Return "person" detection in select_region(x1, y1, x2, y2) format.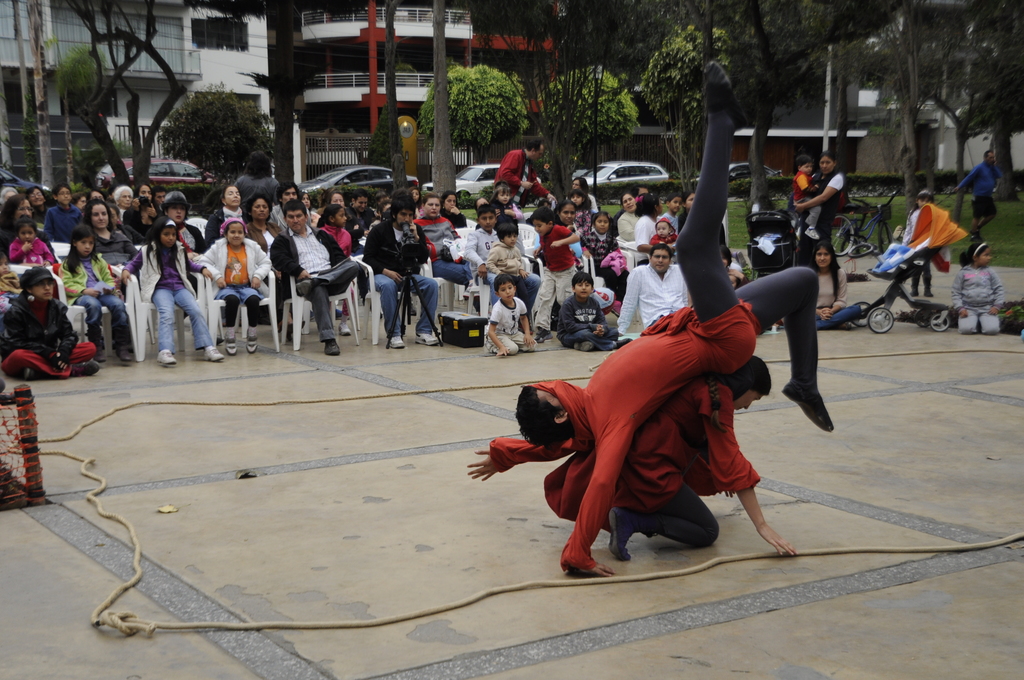
select_region(794, 155, 846, 268).
